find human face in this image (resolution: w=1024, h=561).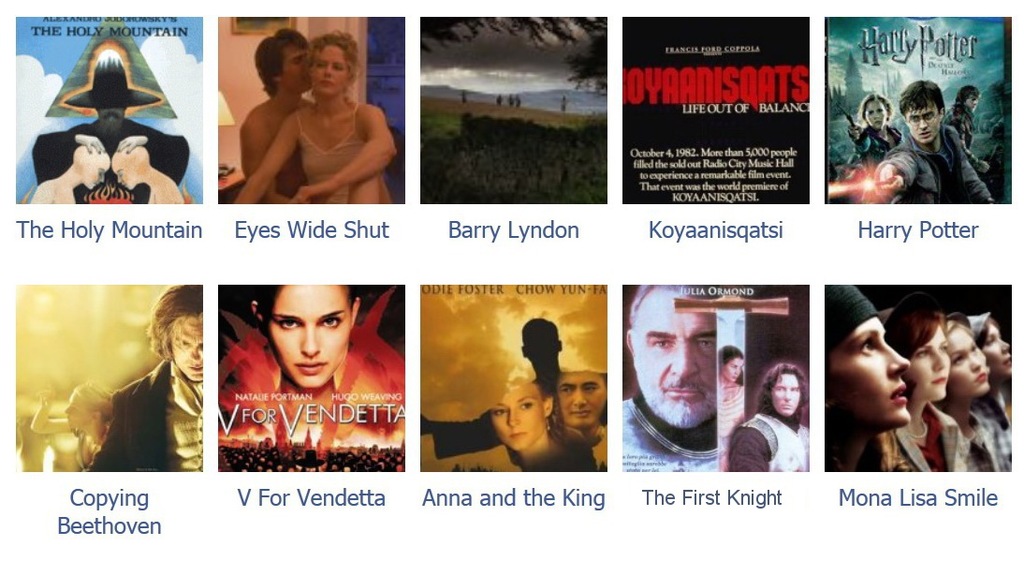
[99, 105, 127, 125].
